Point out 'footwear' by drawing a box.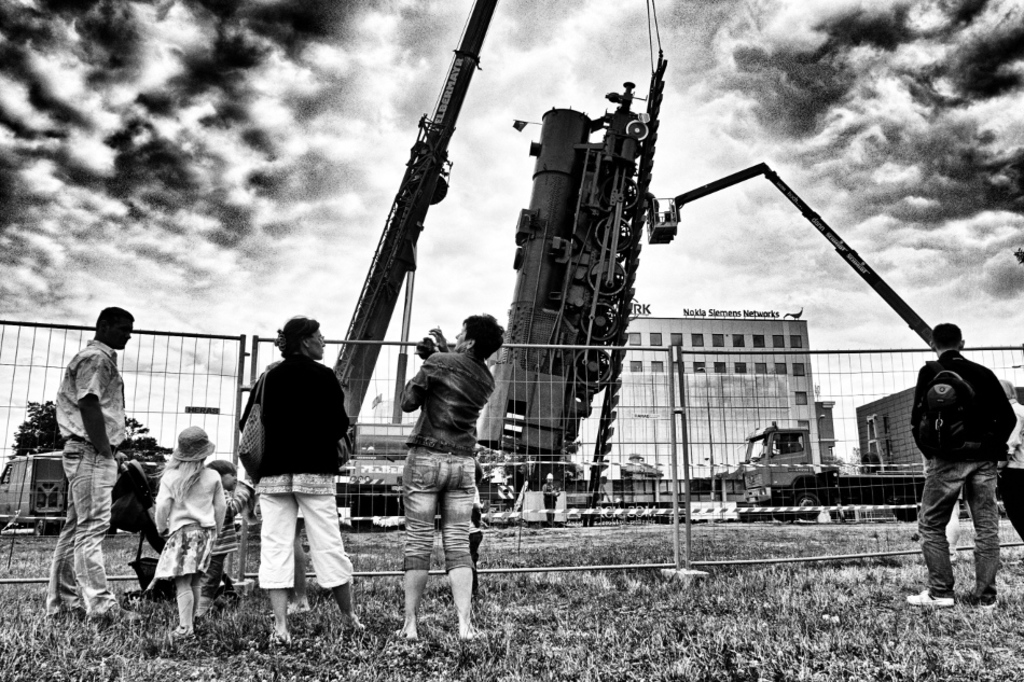
x1=390, y1=629, x2=417, y2=645.
